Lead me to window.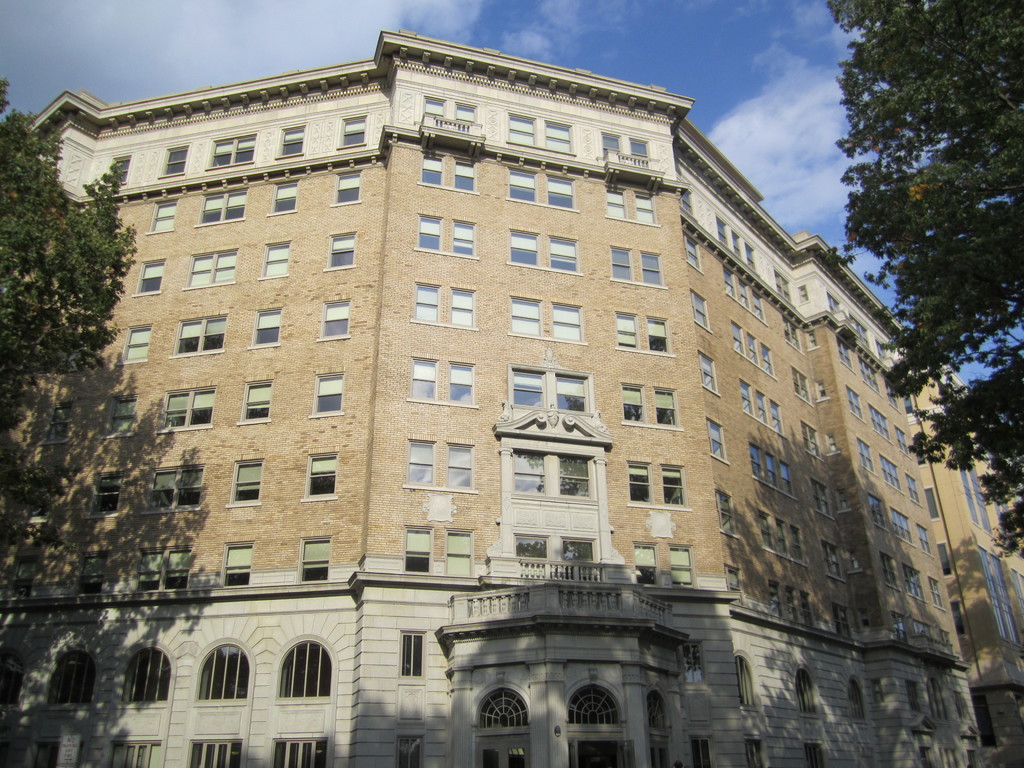
Lead to x1=260 y1=244 x2=288 y2=278.
